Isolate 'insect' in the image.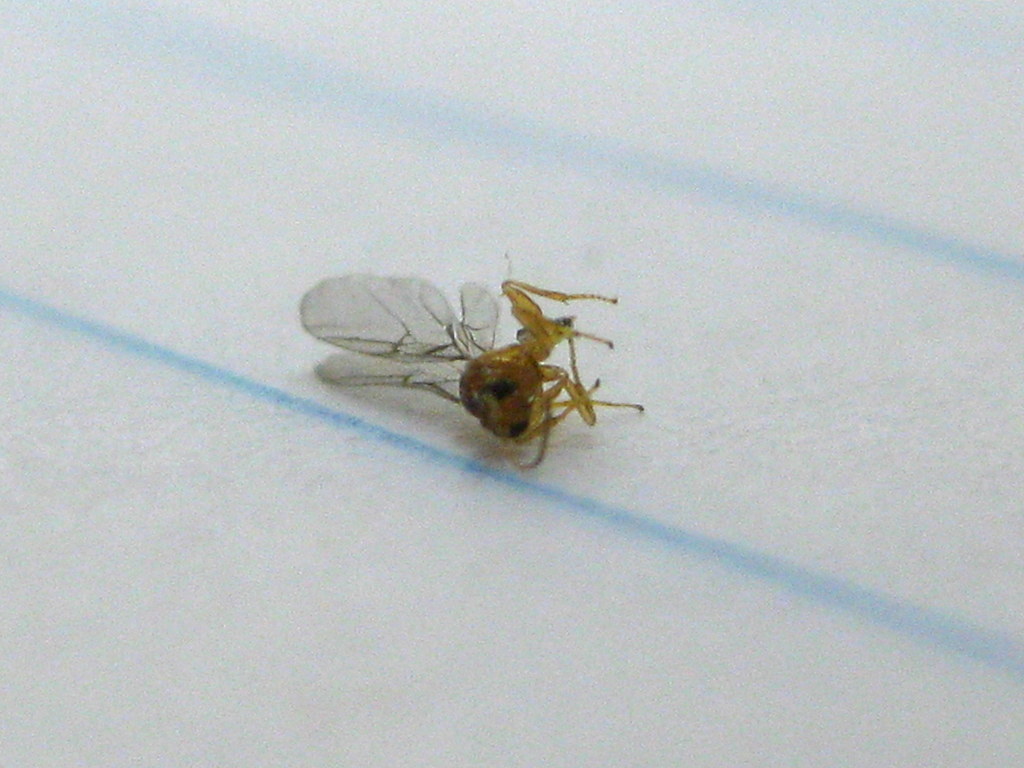
Isolated region: pyautogui.locateOnScreen(294, 278, 666, 479).
